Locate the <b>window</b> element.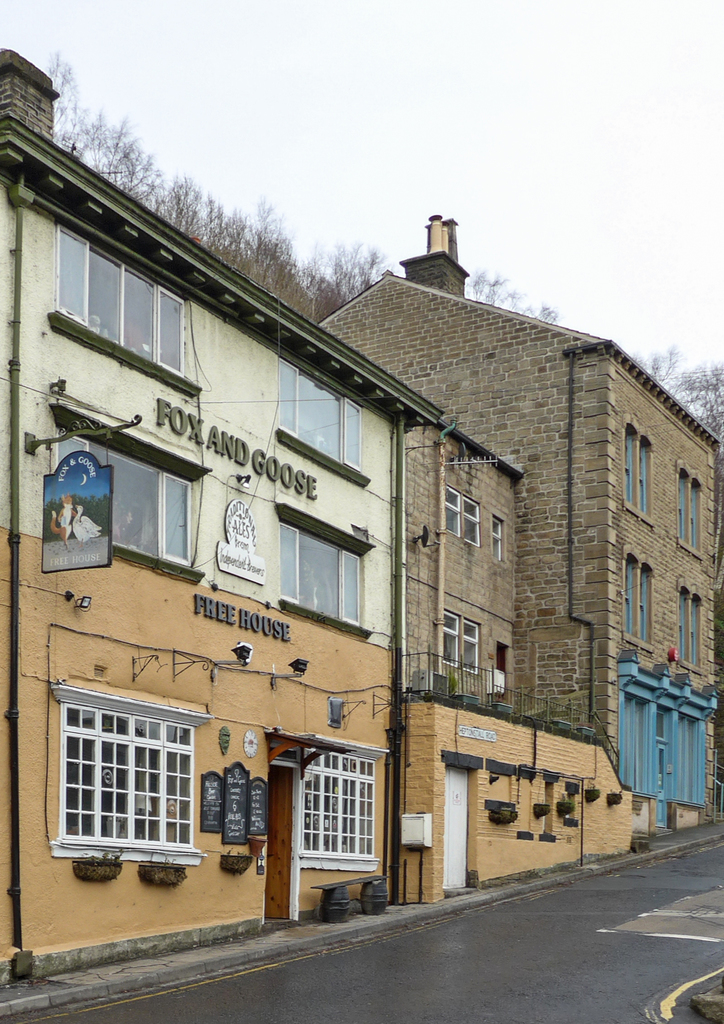
Element bbox: locate(274, 350, 367, 481).
